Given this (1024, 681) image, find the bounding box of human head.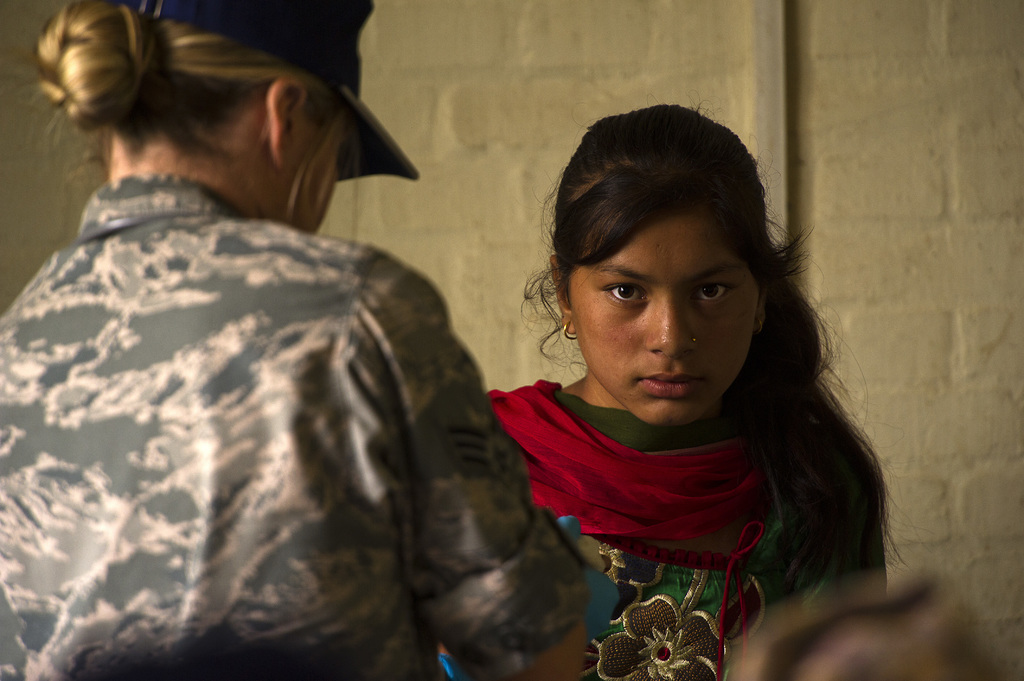
[544, 103, 792, 422].
